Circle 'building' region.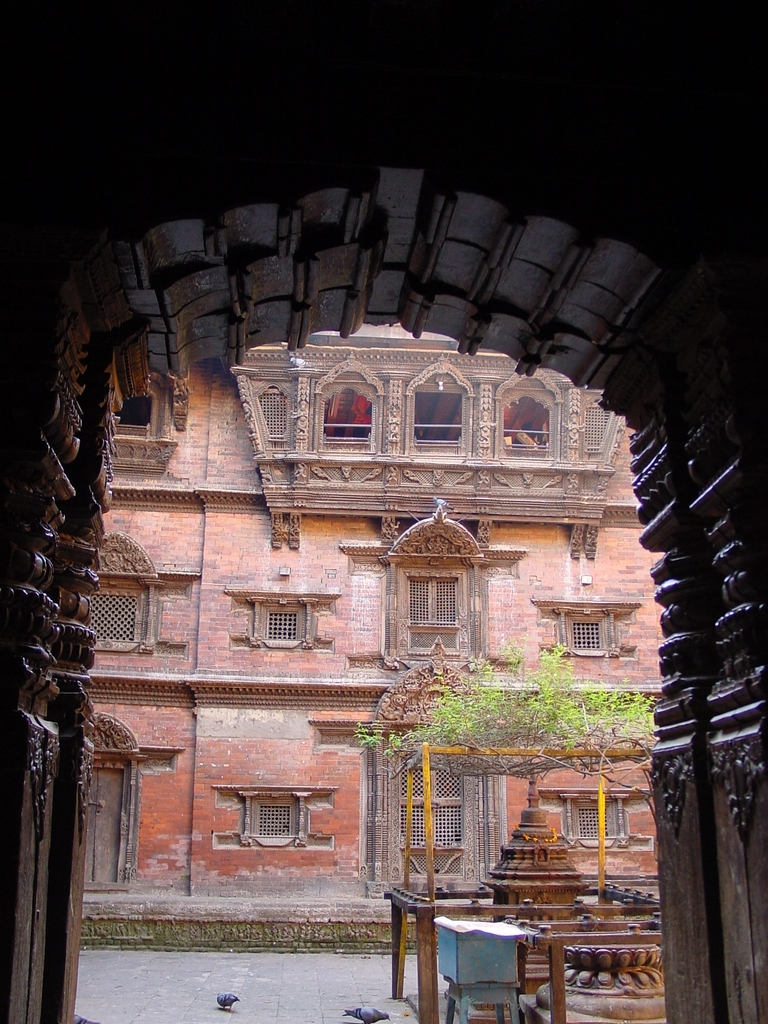
Region: select_region(82, 318, 656, 909).
